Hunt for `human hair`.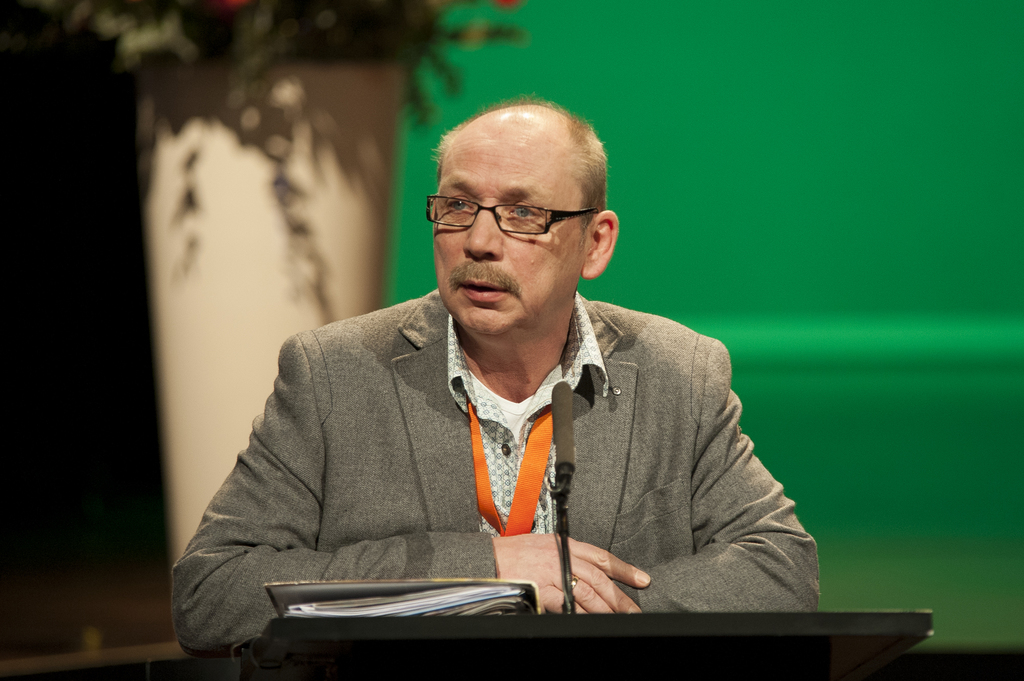
Hunted down at BBox(417, 103, 604, 258).
